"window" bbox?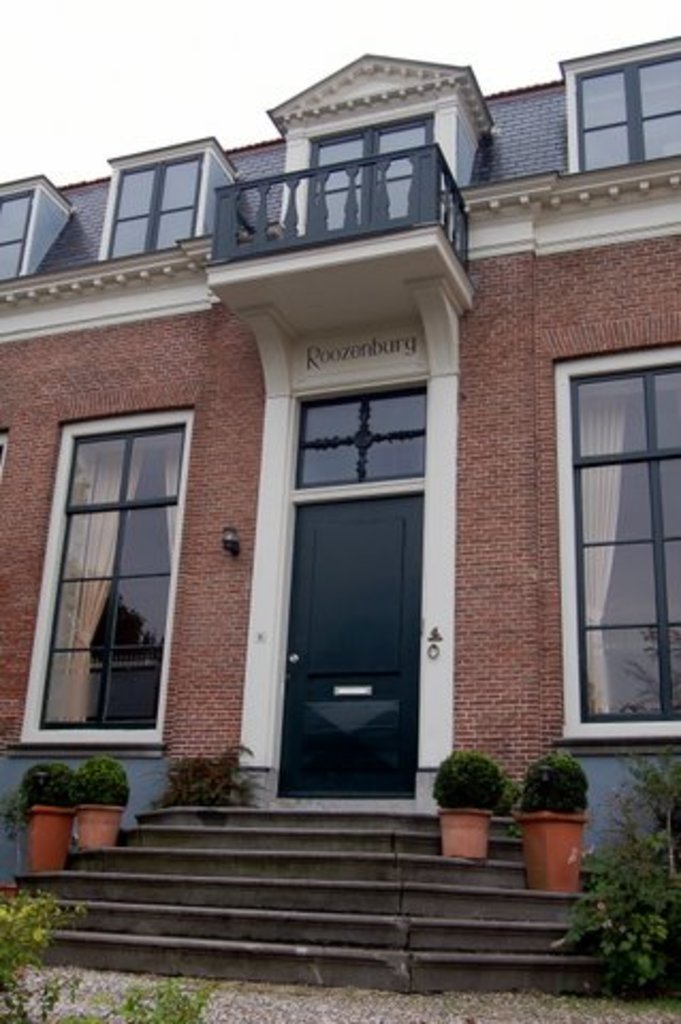
left=301, top=113, right=425, bottom=233
